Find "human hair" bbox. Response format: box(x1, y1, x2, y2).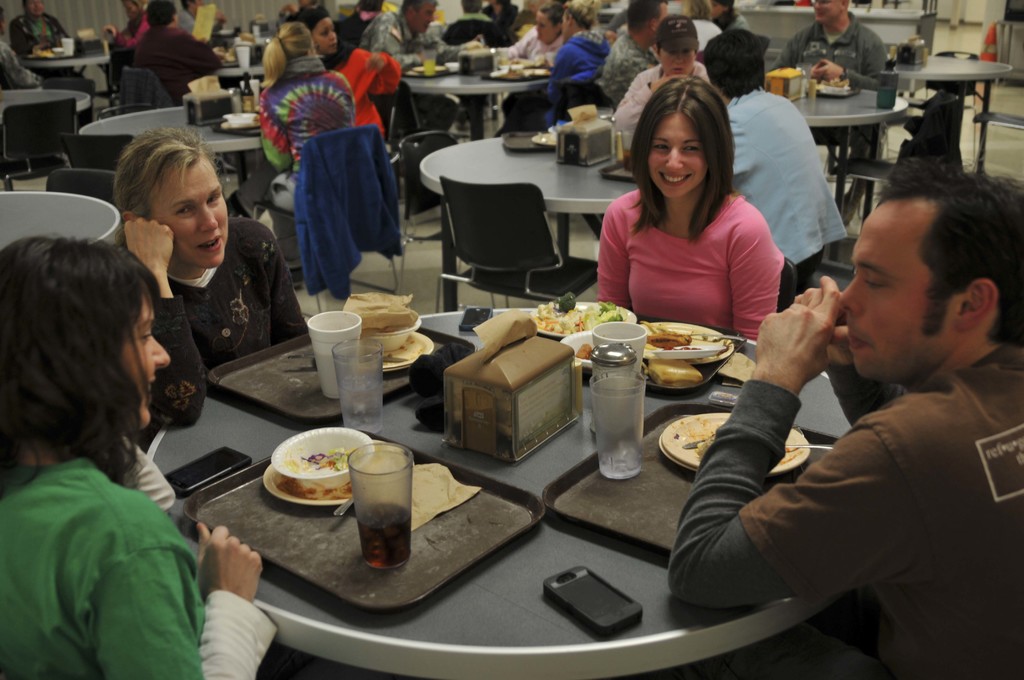
box(115, 124, 213, 220).
